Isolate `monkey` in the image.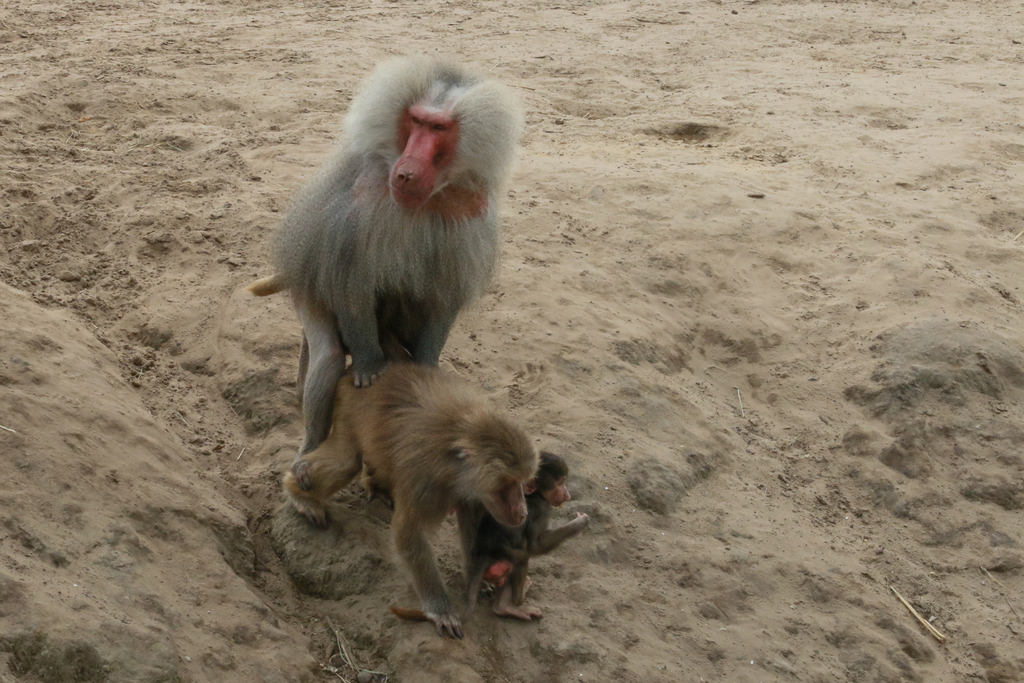
Isolated region: (276, 349, 548, 636).
